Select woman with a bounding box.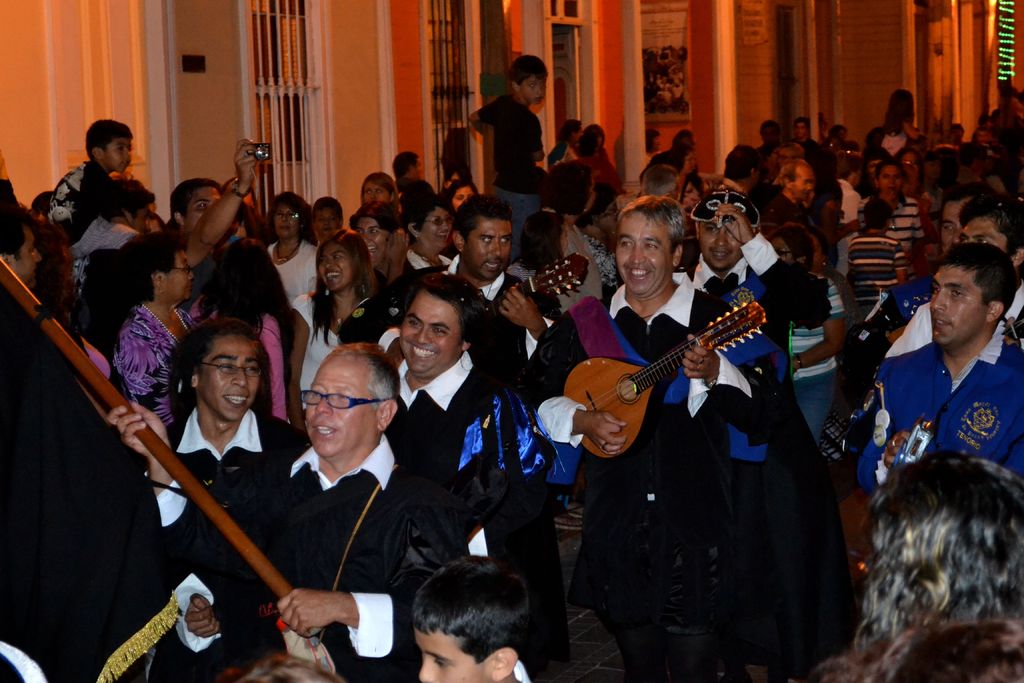
crop(397, 199, 458, 280).
